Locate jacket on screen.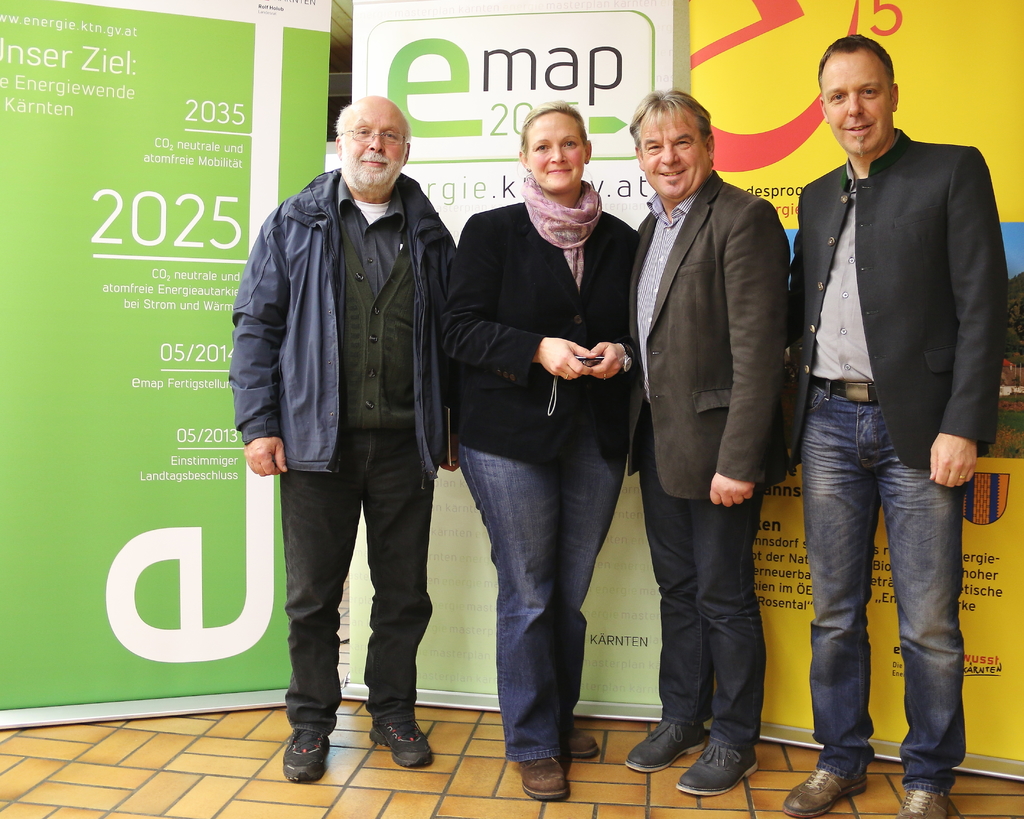
On screen at [left=634, top=193, right=792, bottom=506].
